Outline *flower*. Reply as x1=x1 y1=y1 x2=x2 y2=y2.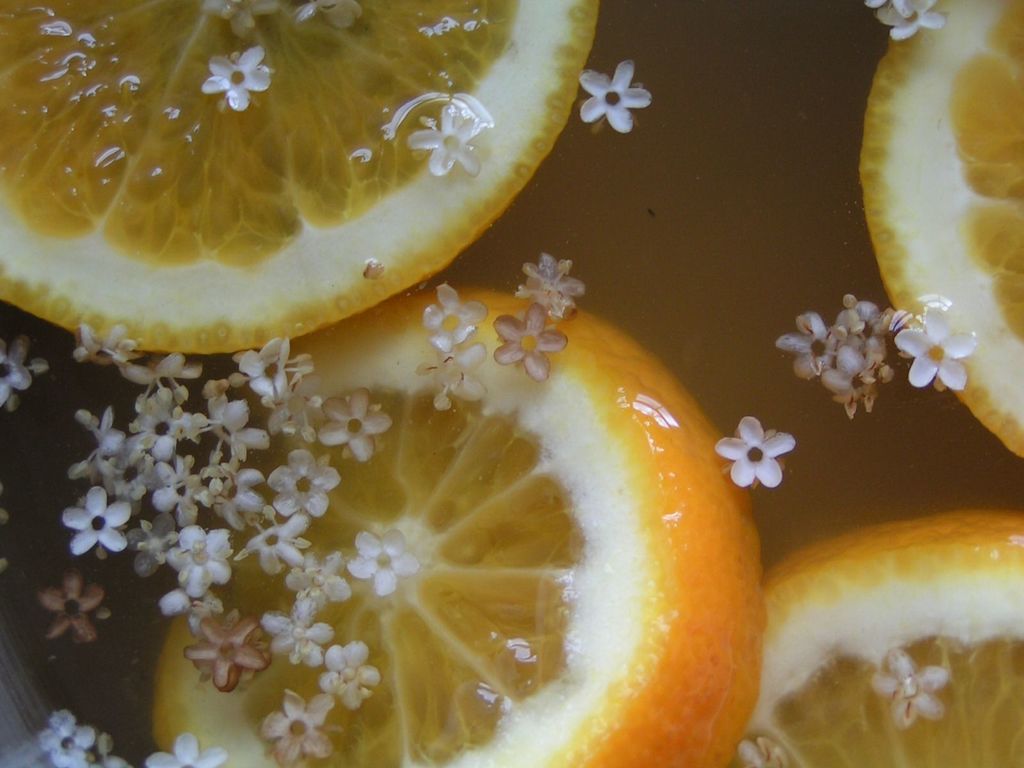
x1=578 y1=58 x2=654 y2=139.
